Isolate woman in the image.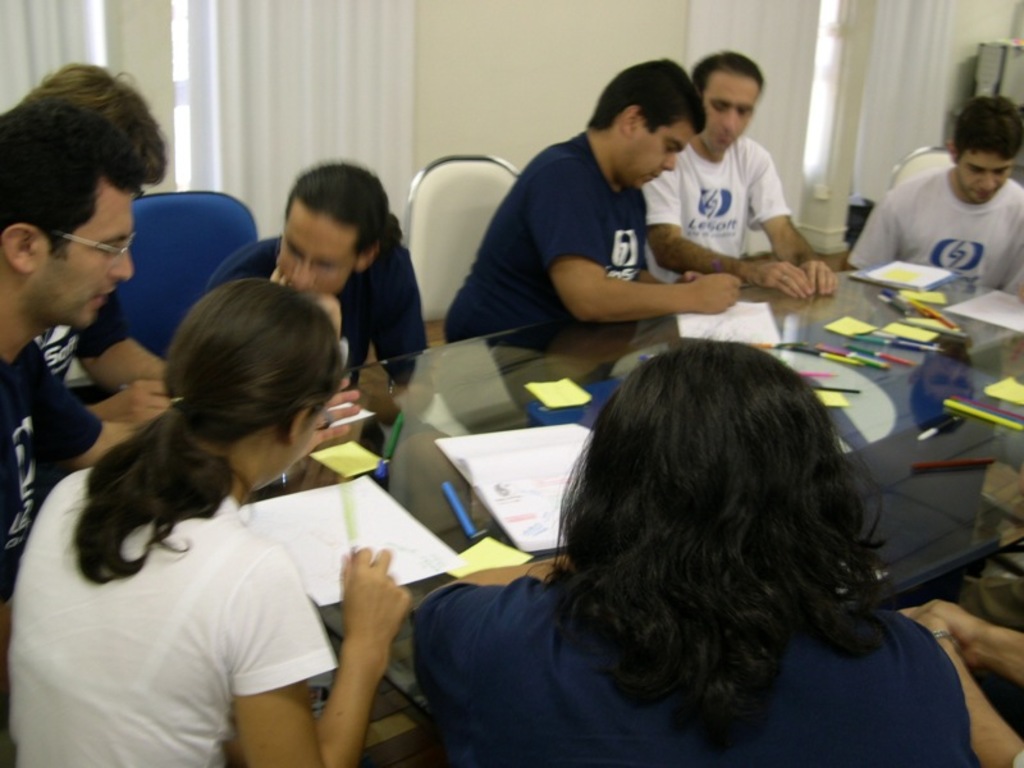
Isolated region: (left=26, top=251, right=435, bottom=767).
